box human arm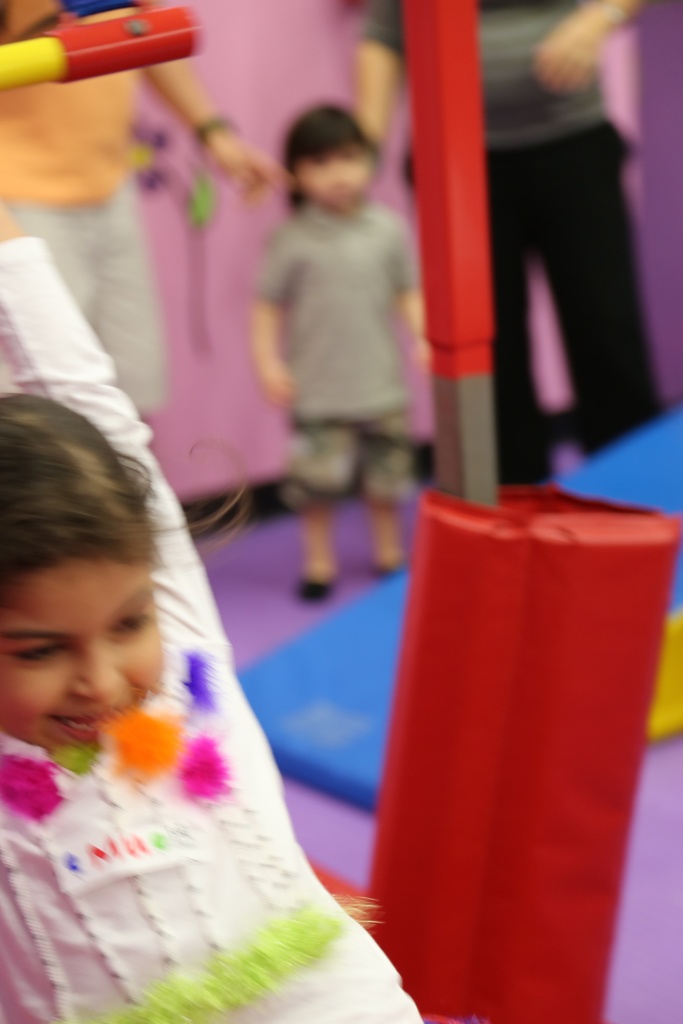
left=135, top=38, right=275, bottom=194
